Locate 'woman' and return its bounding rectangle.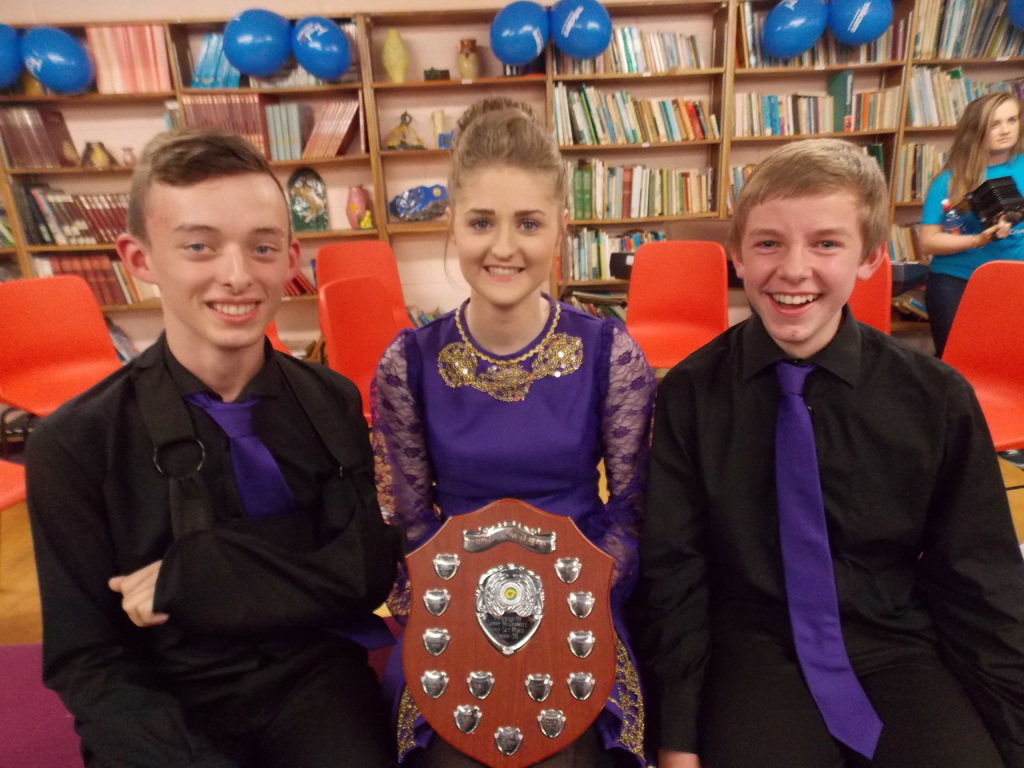
912/89/1023/473.
